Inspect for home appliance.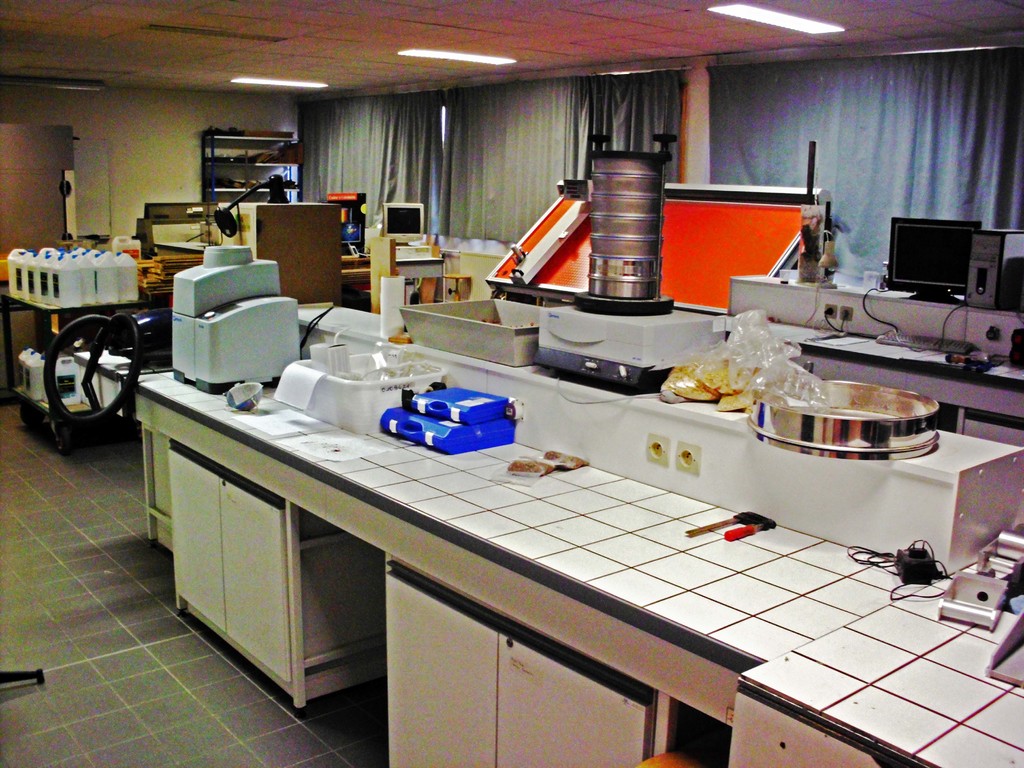
Inspection: (x1=380, y1=200, x2=428, y2=246).
